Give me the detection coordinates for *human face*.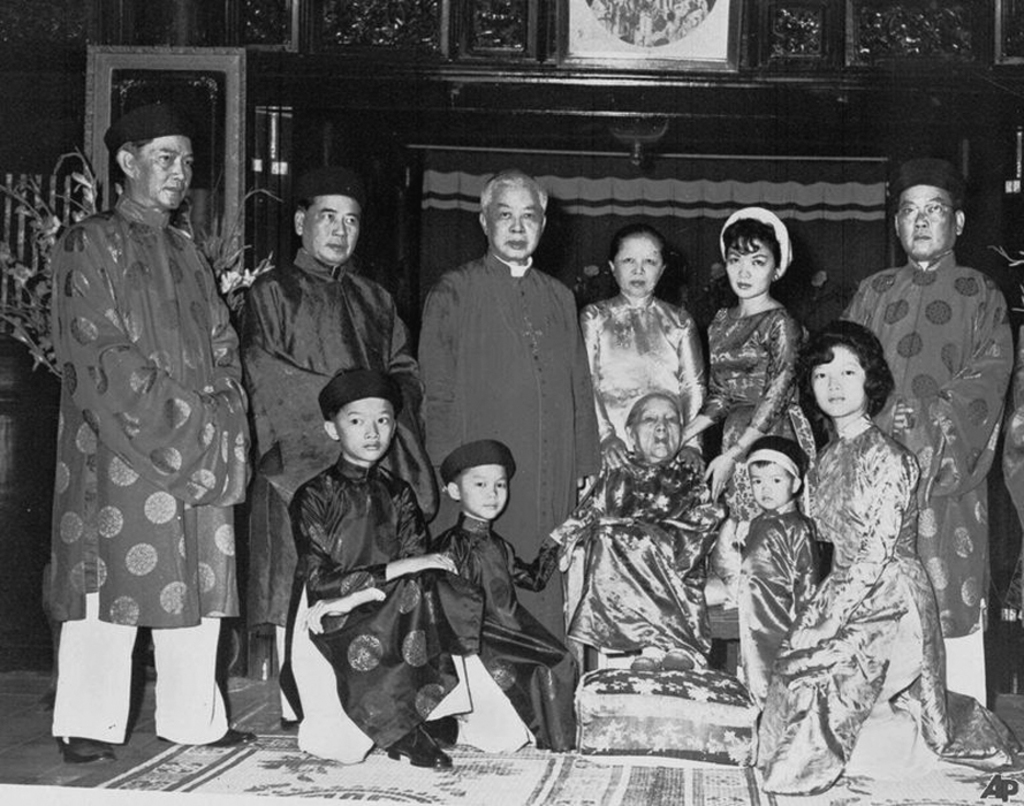
{"left": 810, "top": 351, "right": 868, "bottom": 413}.
